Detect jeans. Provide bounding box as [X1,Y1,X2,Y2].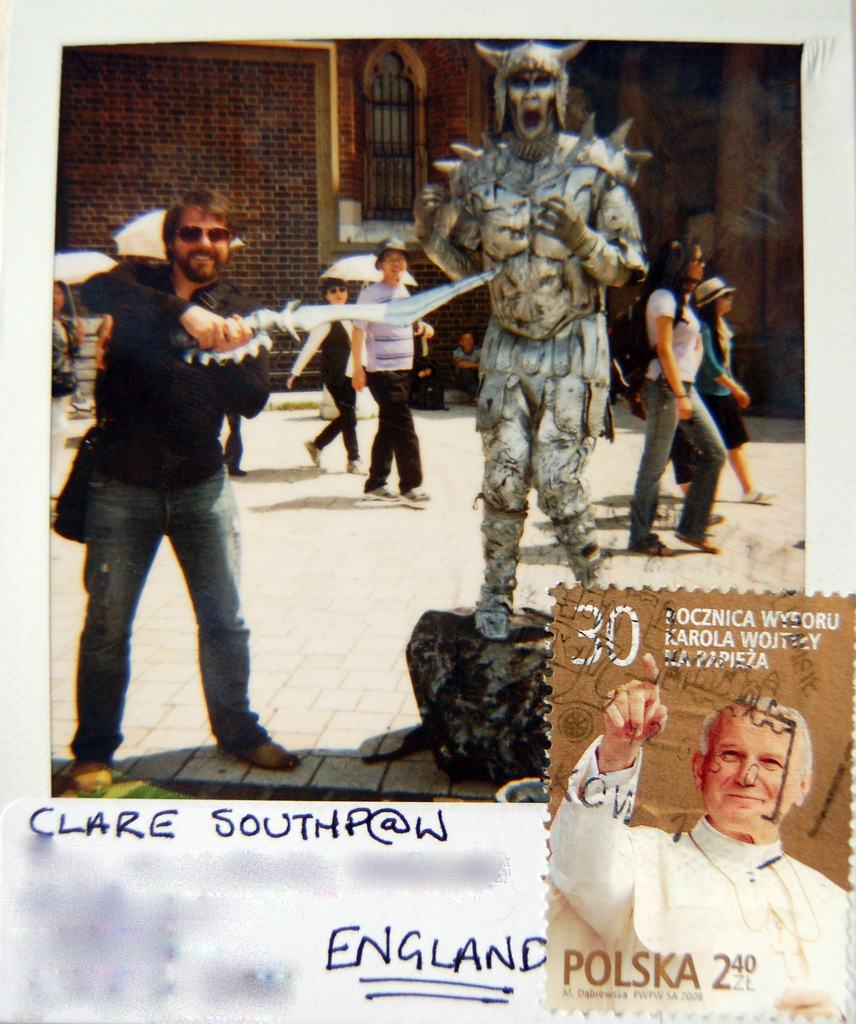
[457,362,484,399].
